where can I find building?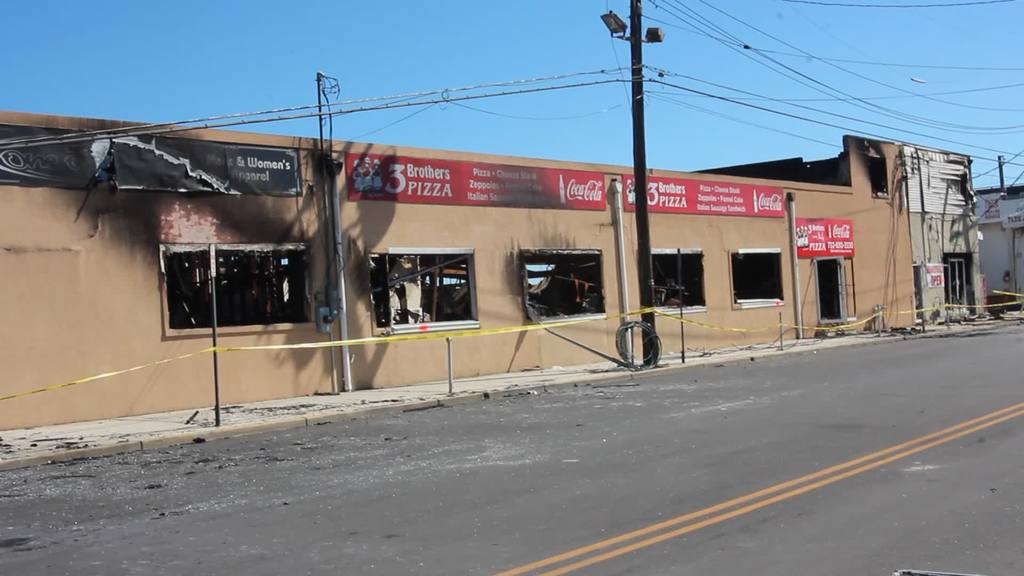
You can find it at 971/179/1023/293.
